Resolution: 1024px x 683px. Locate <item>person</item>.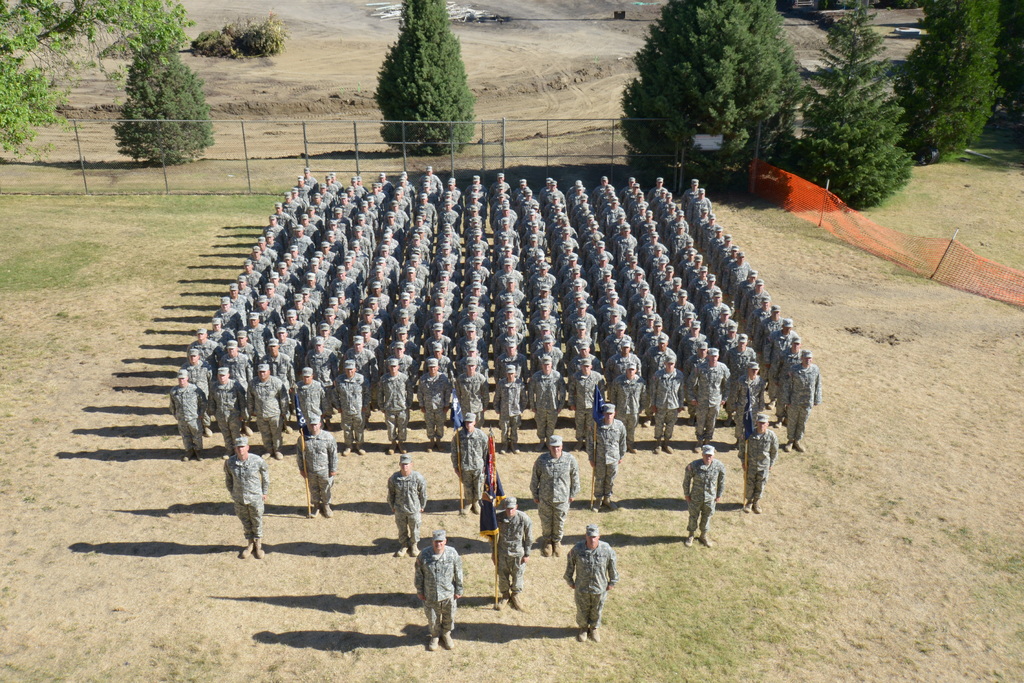
(527,438,579,561).
